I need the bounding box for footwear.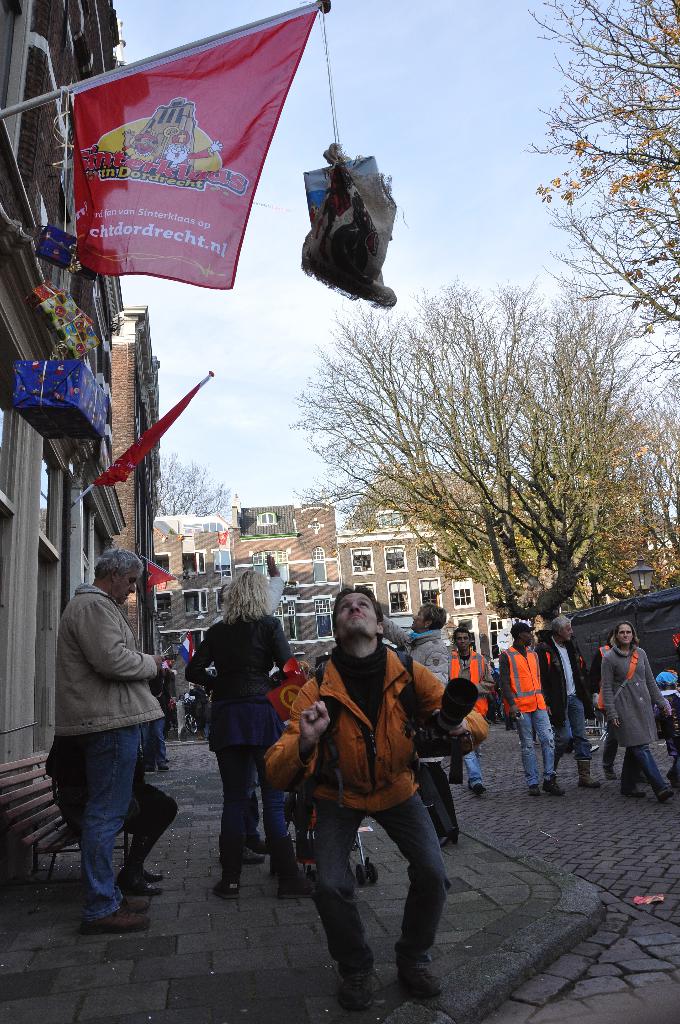
Here it is: <region>630, 791, 638, 800</region>.
